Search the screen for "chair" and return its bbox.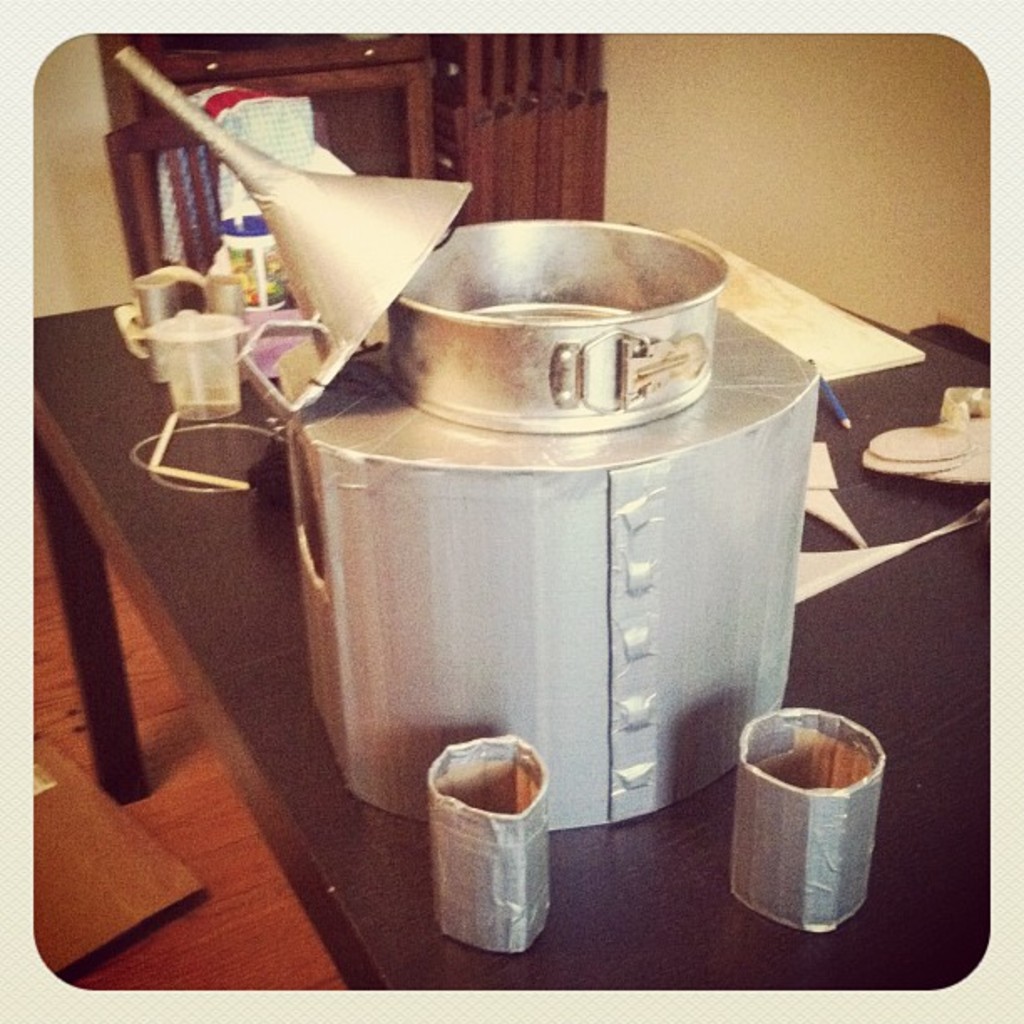
Found: box(104, 117, 361, 311).
